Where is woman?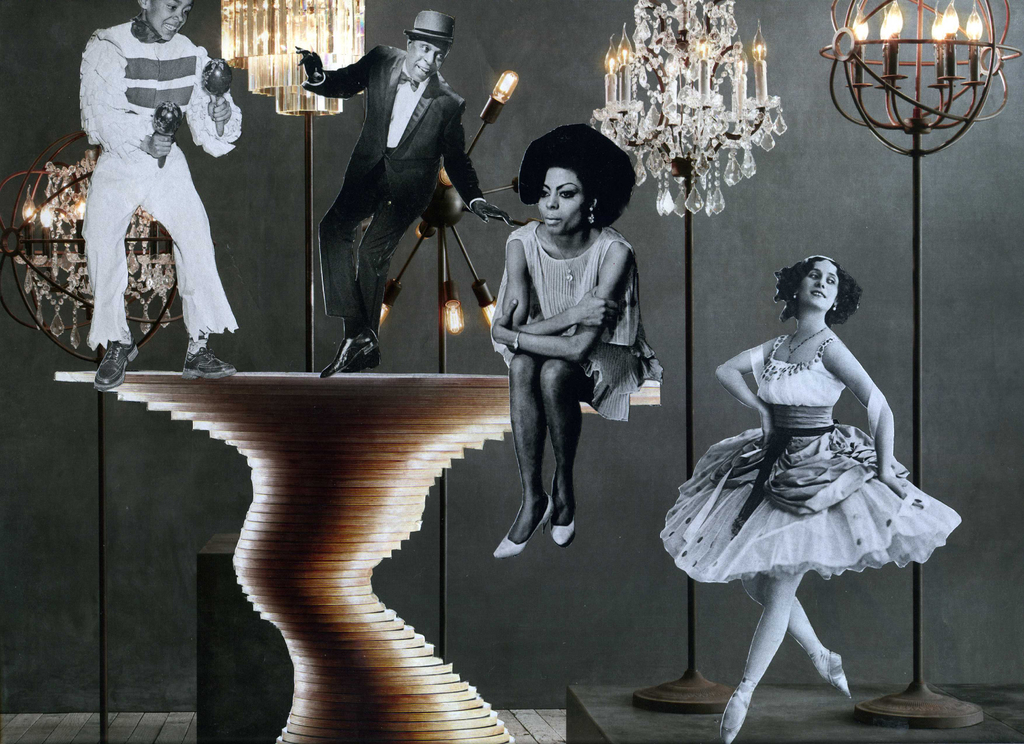
[x1=488, y1=125, x2=665, y2=566].
